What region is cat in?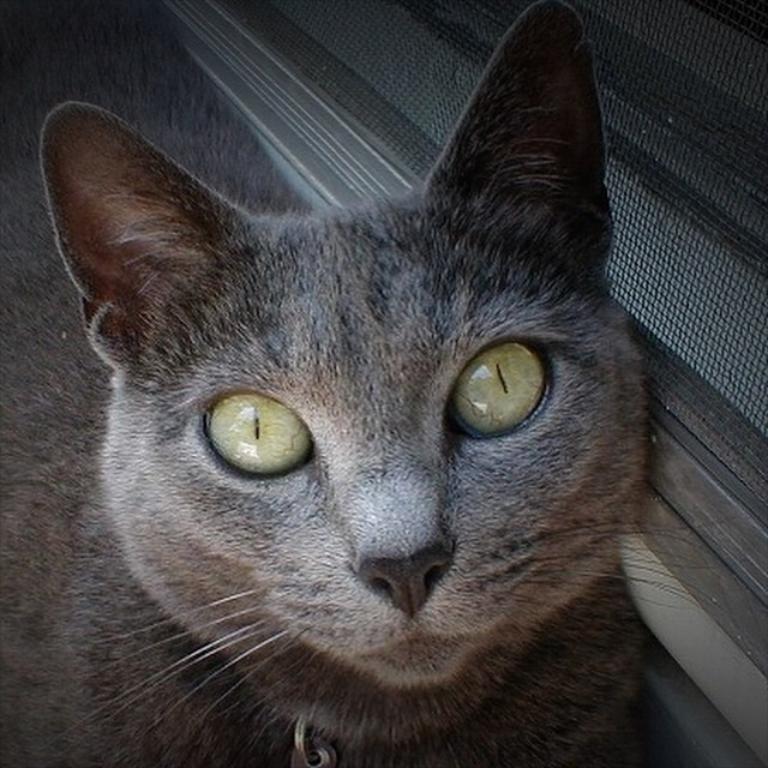
[0,0,724,767].
